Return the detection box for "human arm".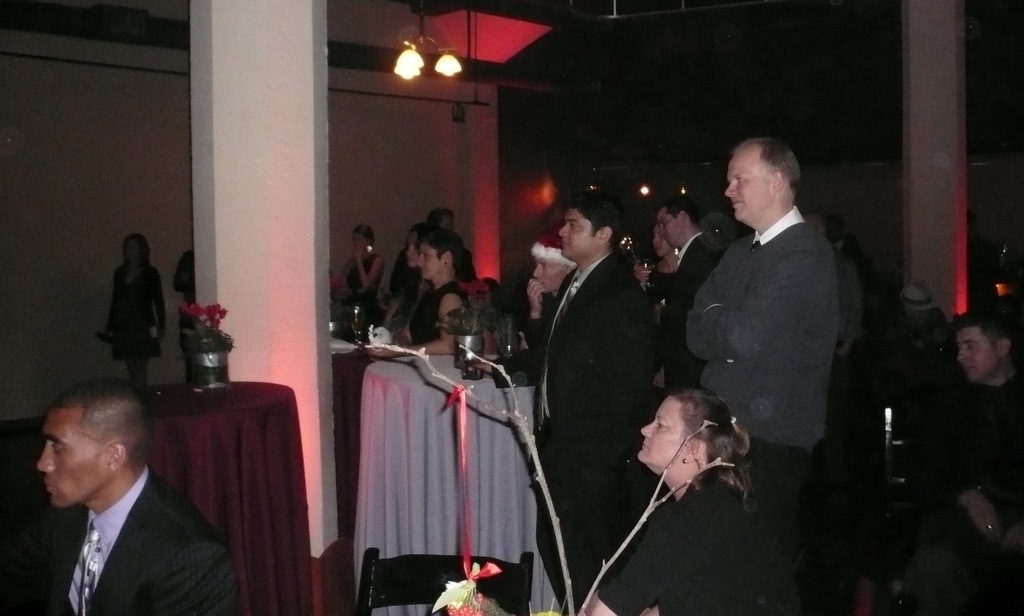
1000, 519, 1023, 547.
